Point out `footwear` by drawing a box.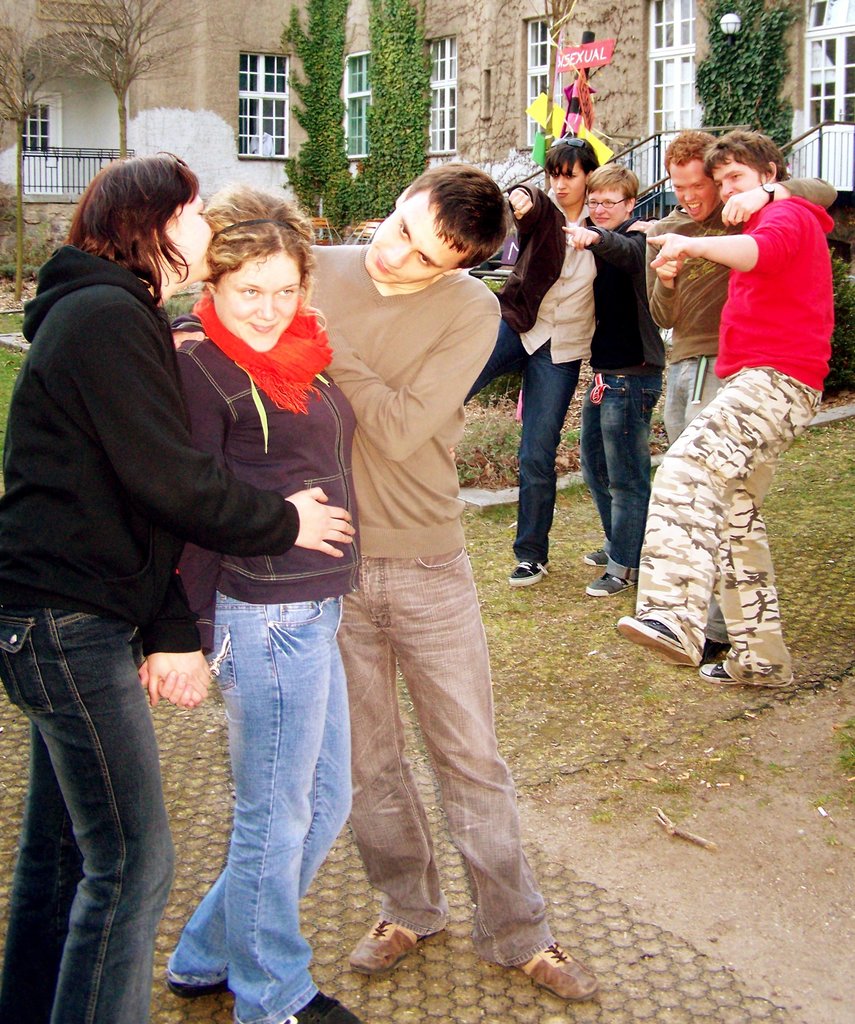
x1=504 y1=557 x2=545 y2=585.
